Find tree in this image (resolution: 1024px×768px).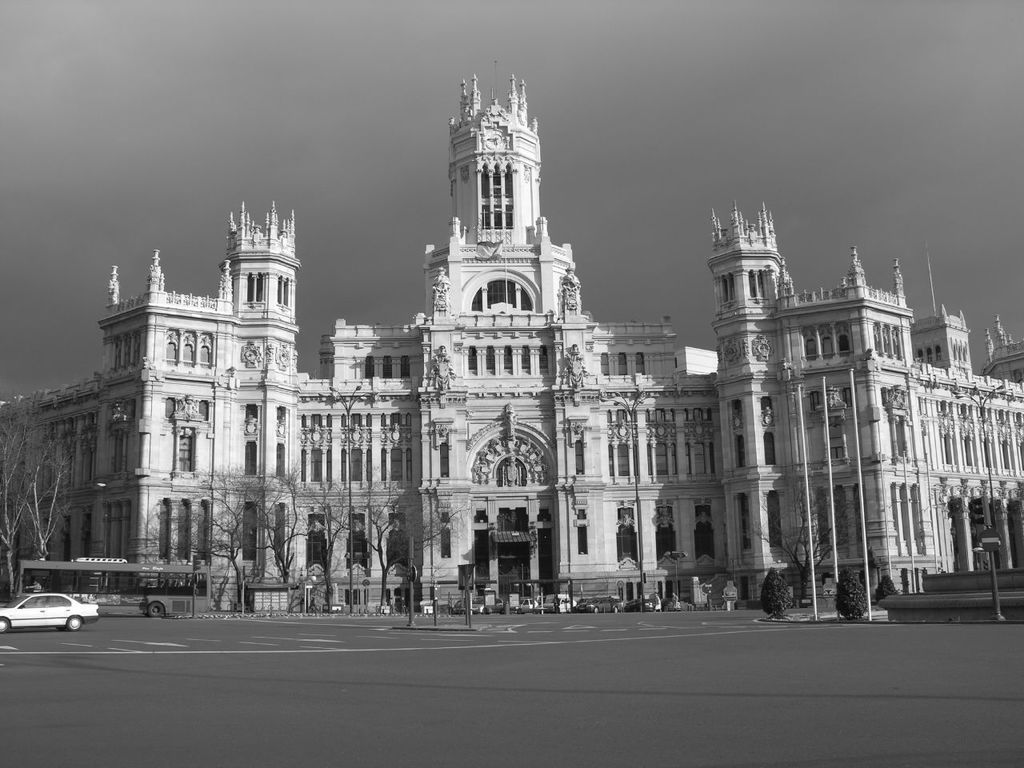
(left=0, top=412, right=74, bottom=608).
